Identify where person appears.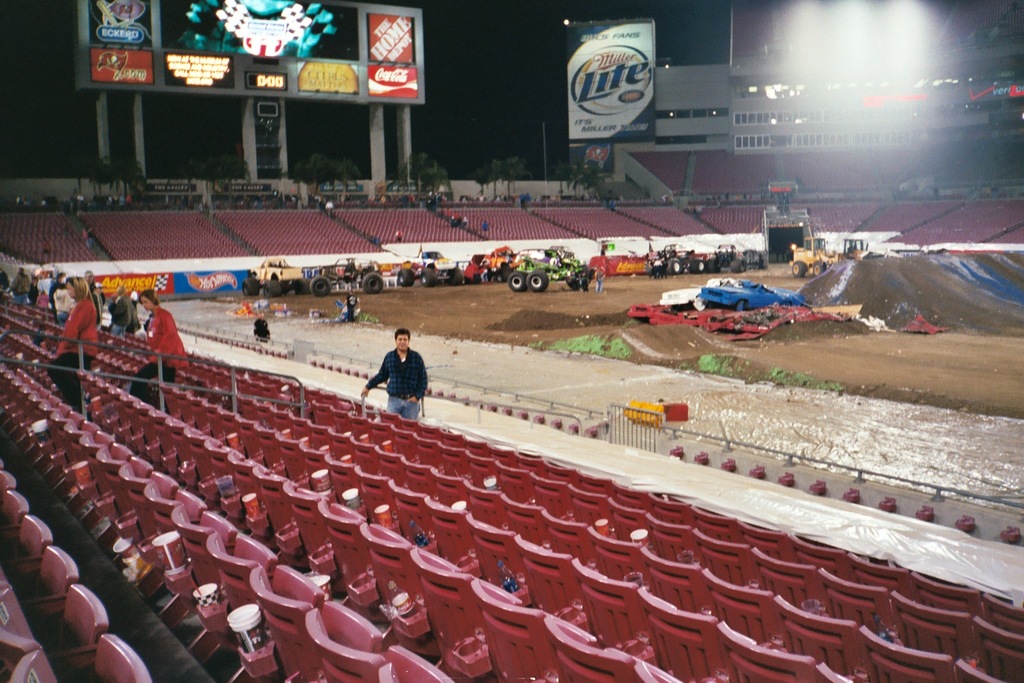
Appears at {"left": 351, "top": 325, "right": 431, "bottom": 420}.
